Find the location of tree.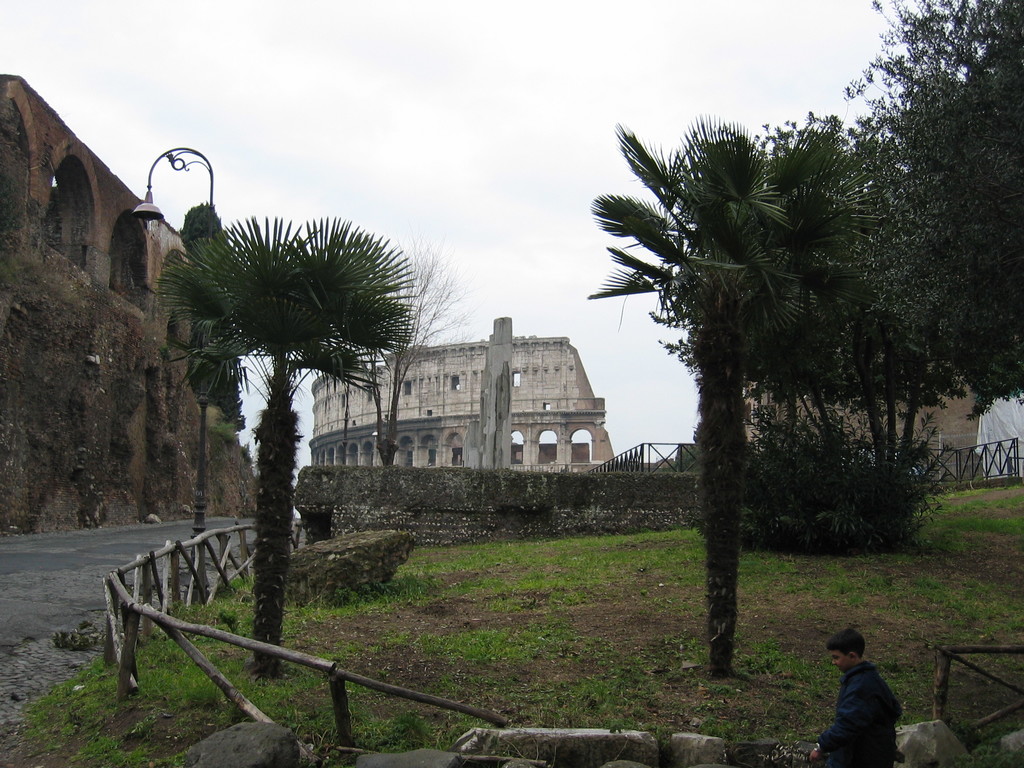
Location: 157, 199, 417, 678.
